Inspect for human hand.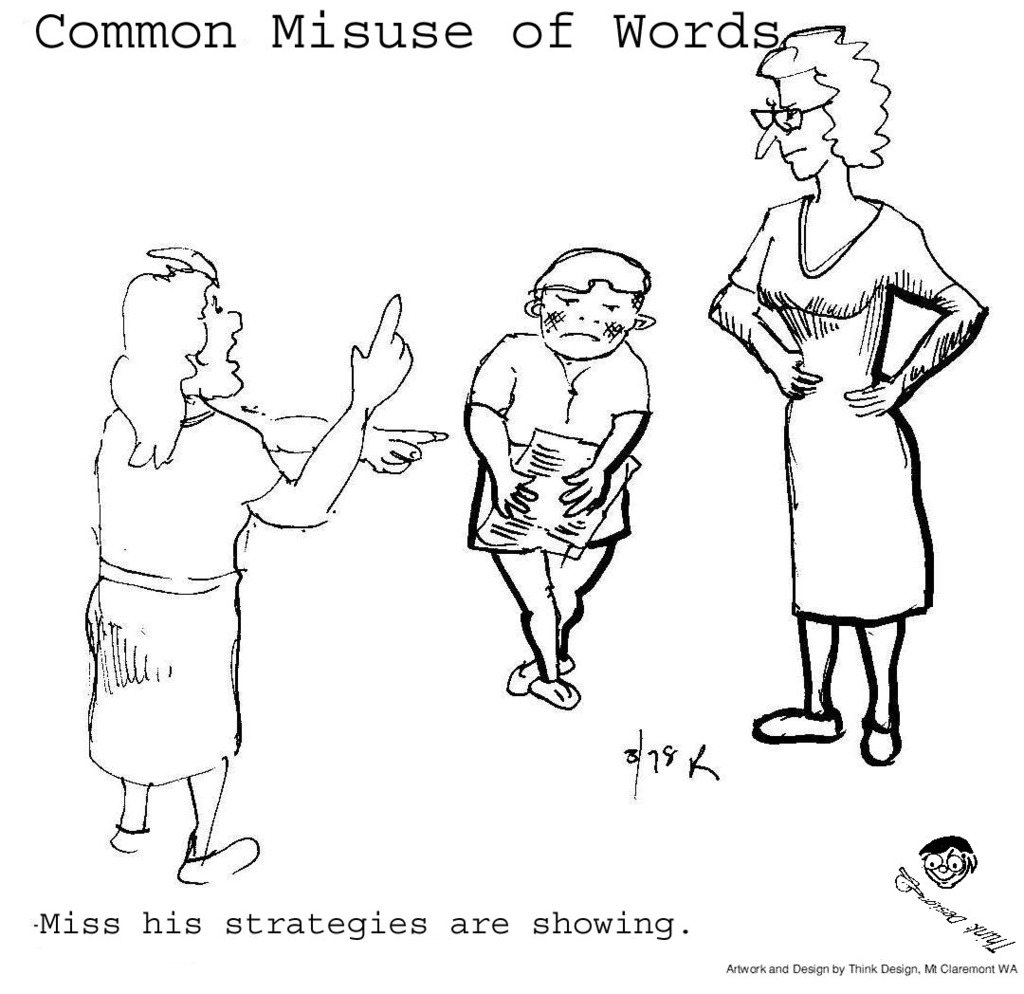
Inspection: [563,463,609,518].
